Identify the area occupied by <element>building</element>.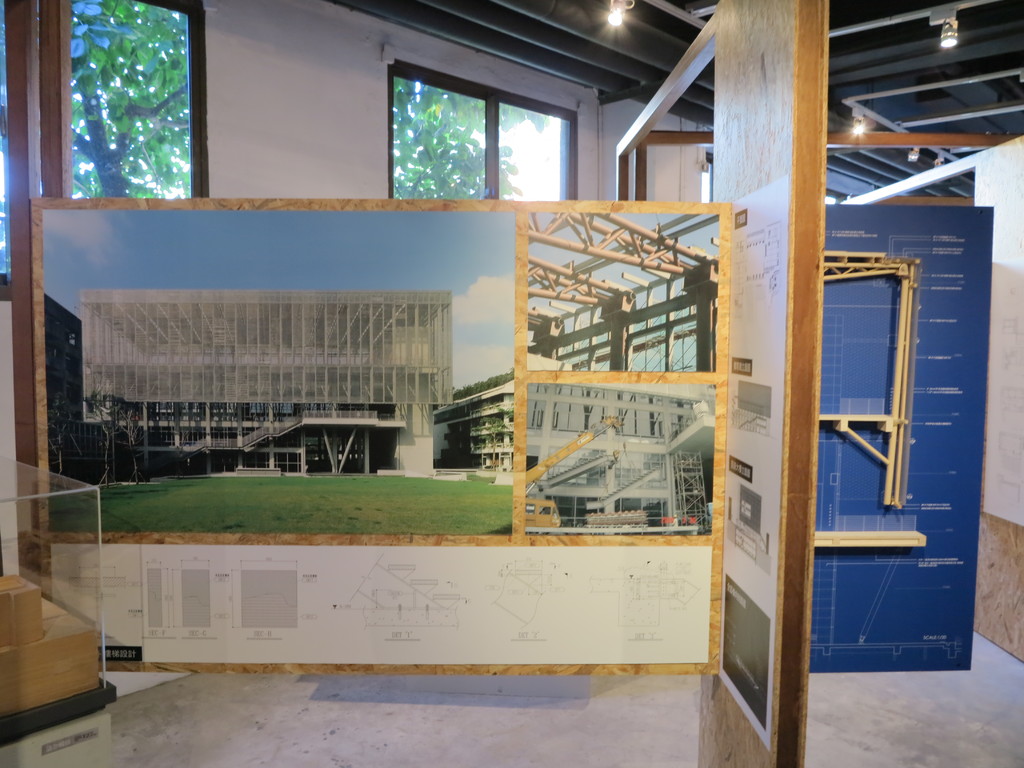
Area: (435, 365, 515, 476).
